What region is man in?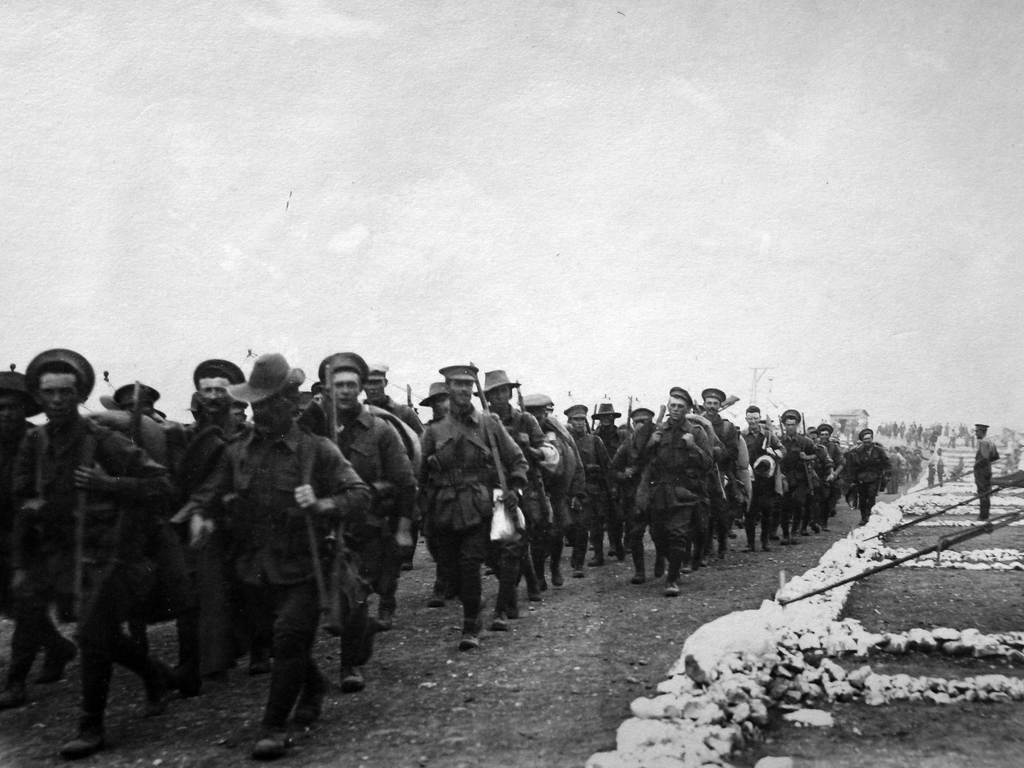
776,403,810,540.
